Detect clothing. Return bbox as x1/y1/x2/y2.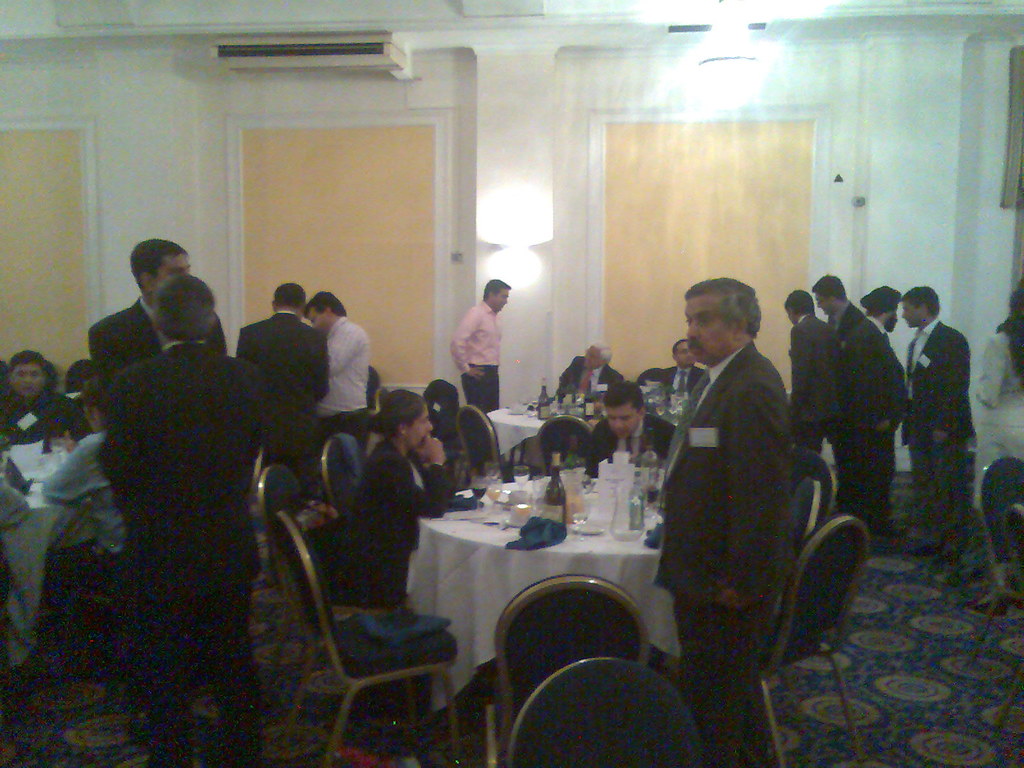
895/311/973/569.
